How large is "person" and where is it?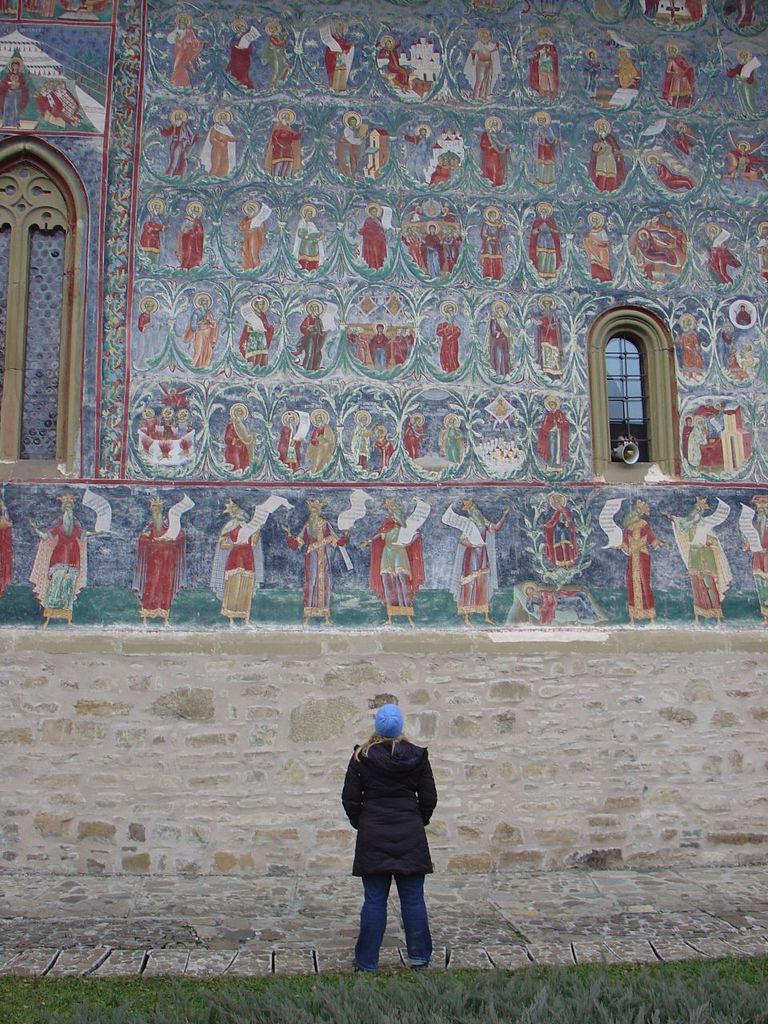
Bounding box: {"x1": 336, "y1": 706, "x2": 440, "y2": 972}.
